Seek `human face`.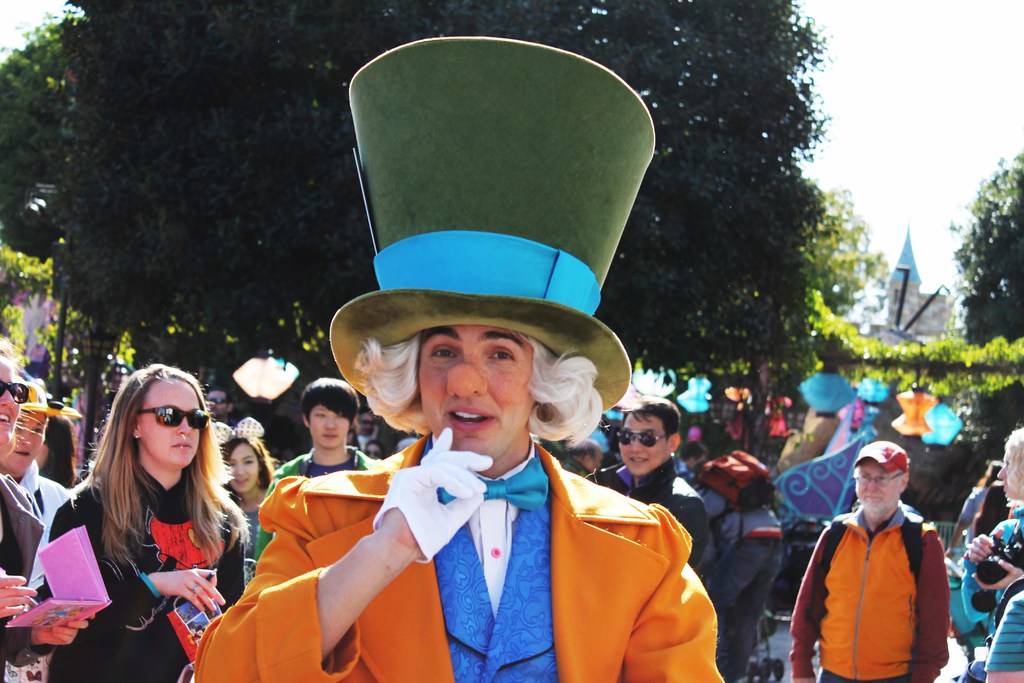
x1=588 y1=447 x2=602 y2=476.
